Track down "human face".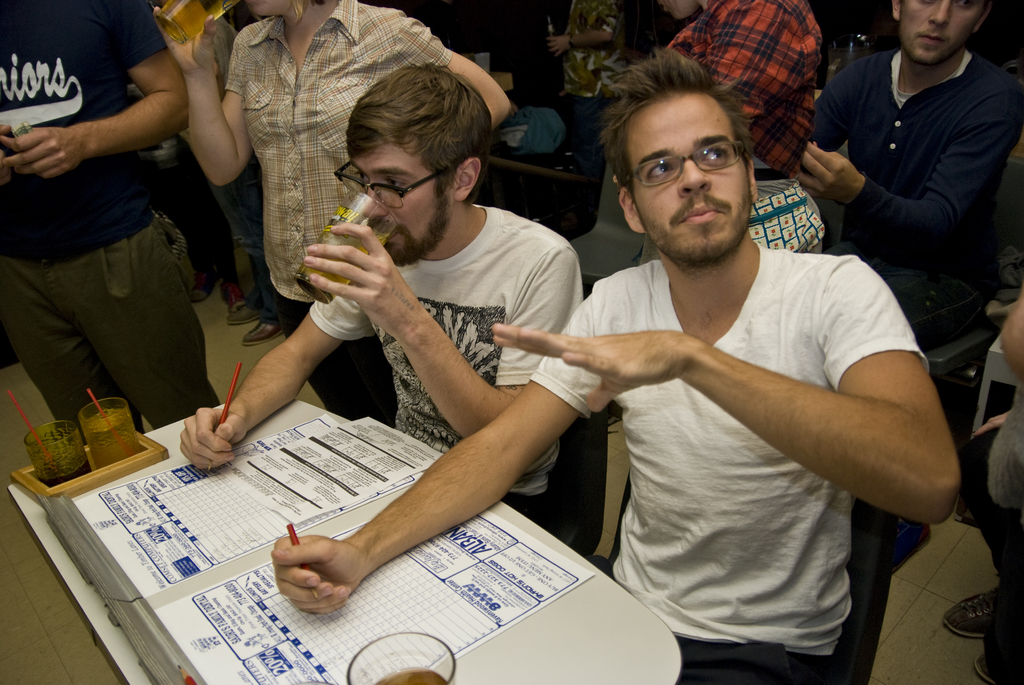
Tracked to detection(632, 99, 749, 264).
